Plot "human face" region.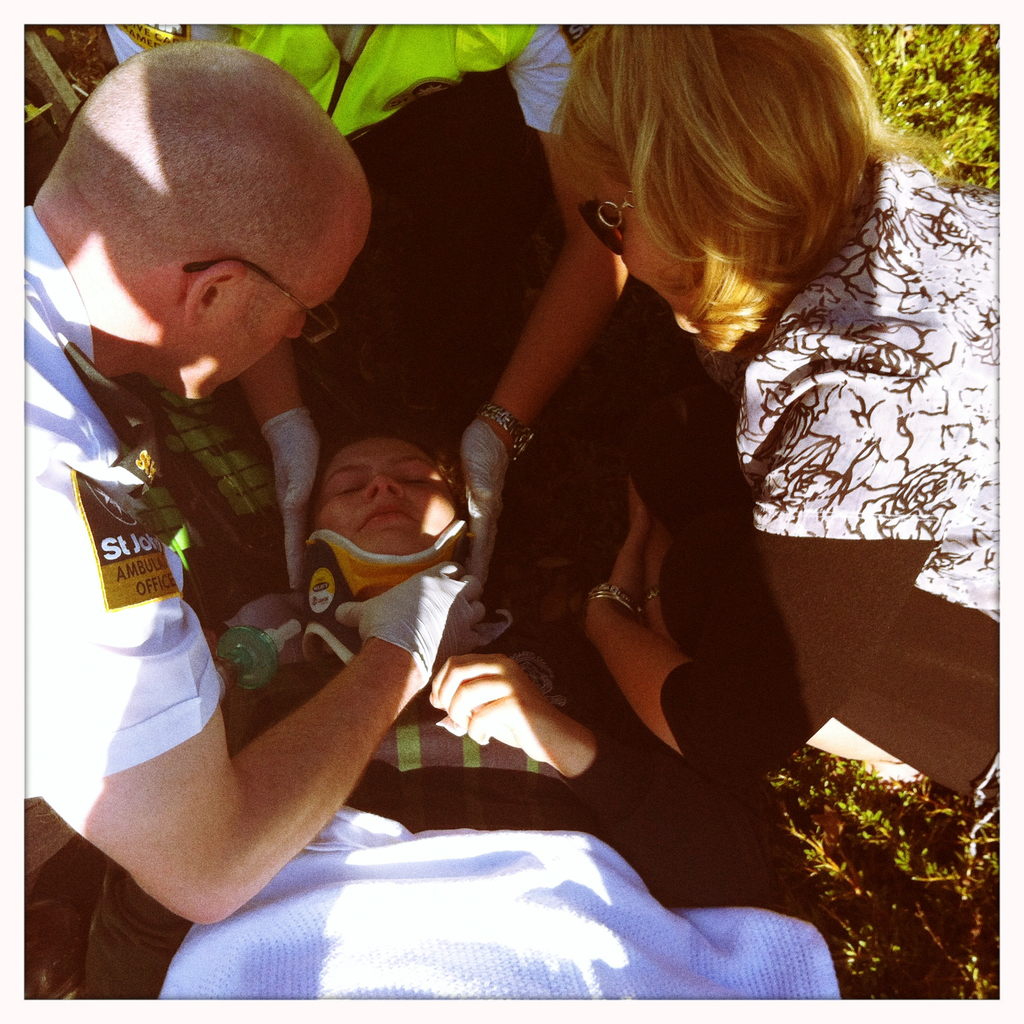
Plotted at <region>179, 239, 366, 409</region>.
